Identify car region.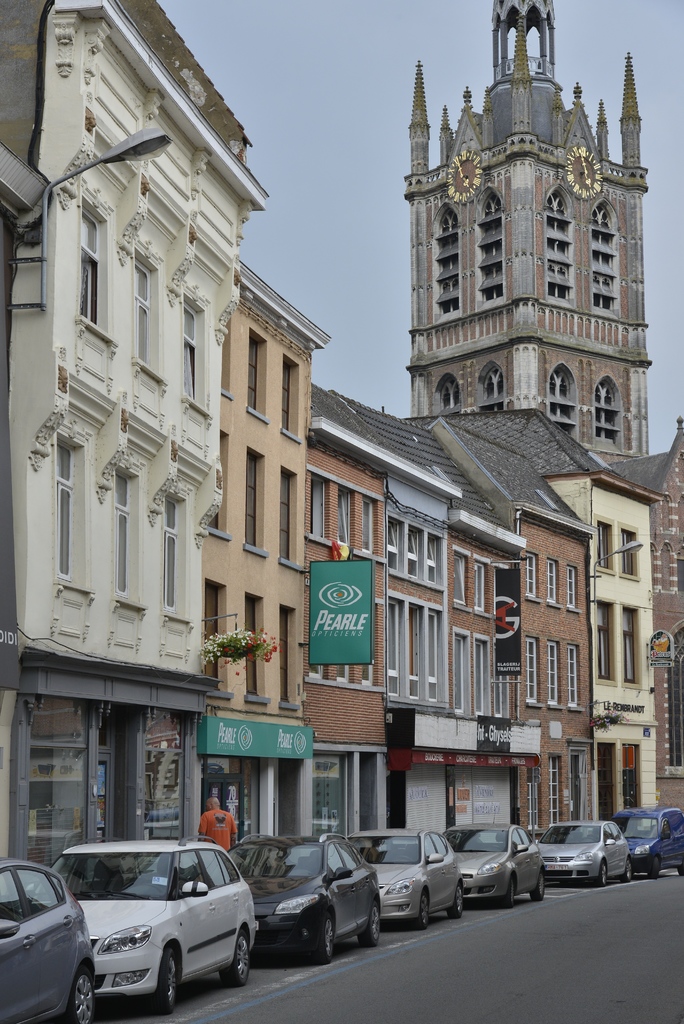
Region: (443,821,546,905).
